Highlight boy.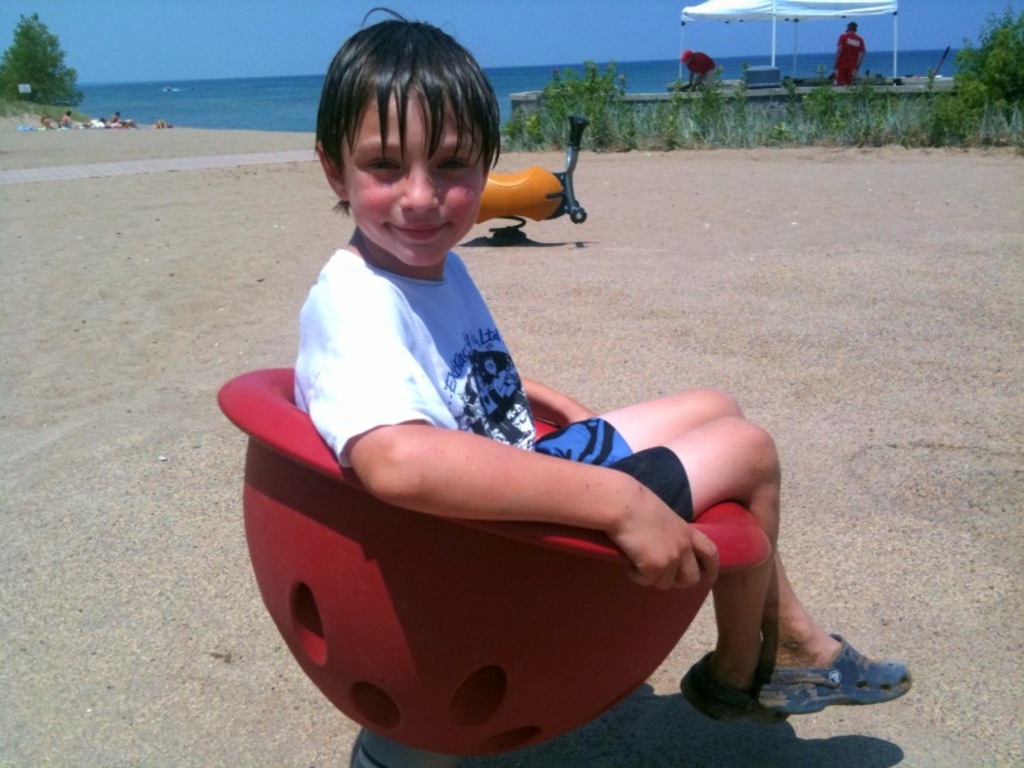
Highlighted region: bbox(276, 90, 796, 726).
